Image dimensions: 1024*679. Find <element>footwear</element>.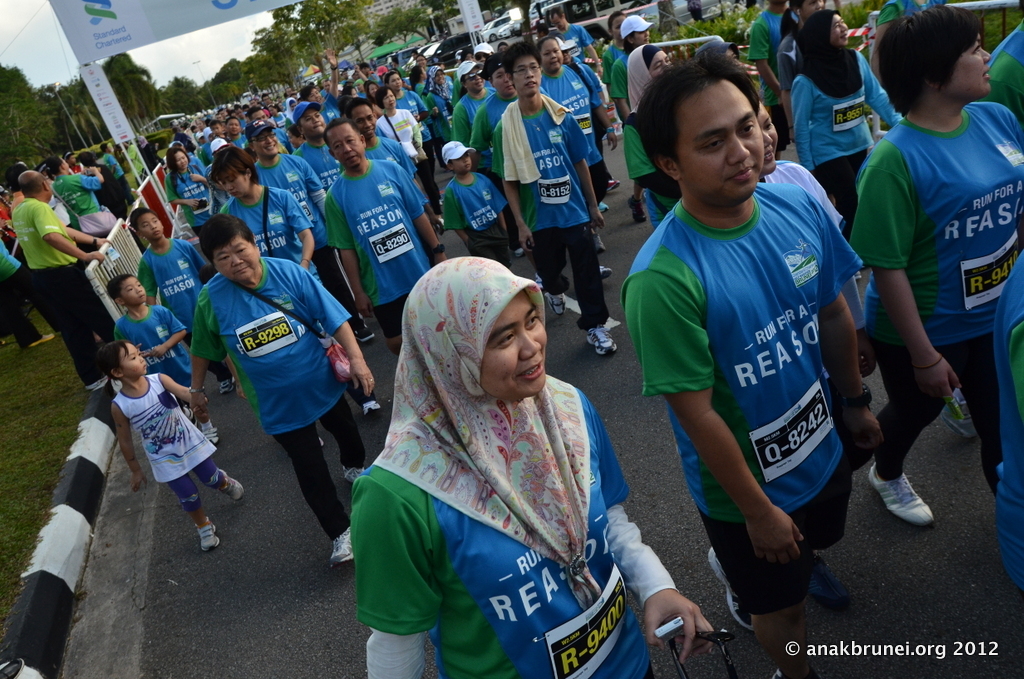
{"x1": 596, "y1": 265, "x2": 612, "y2": 278}.
